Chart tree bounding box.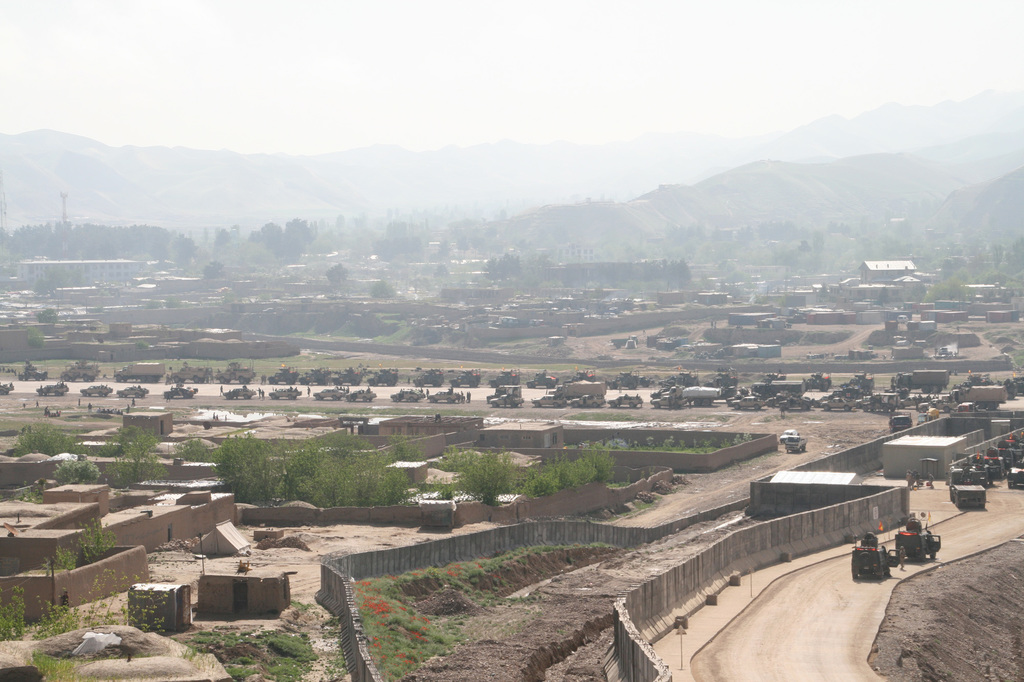
Charted: region(17, 425, 81, 457).
